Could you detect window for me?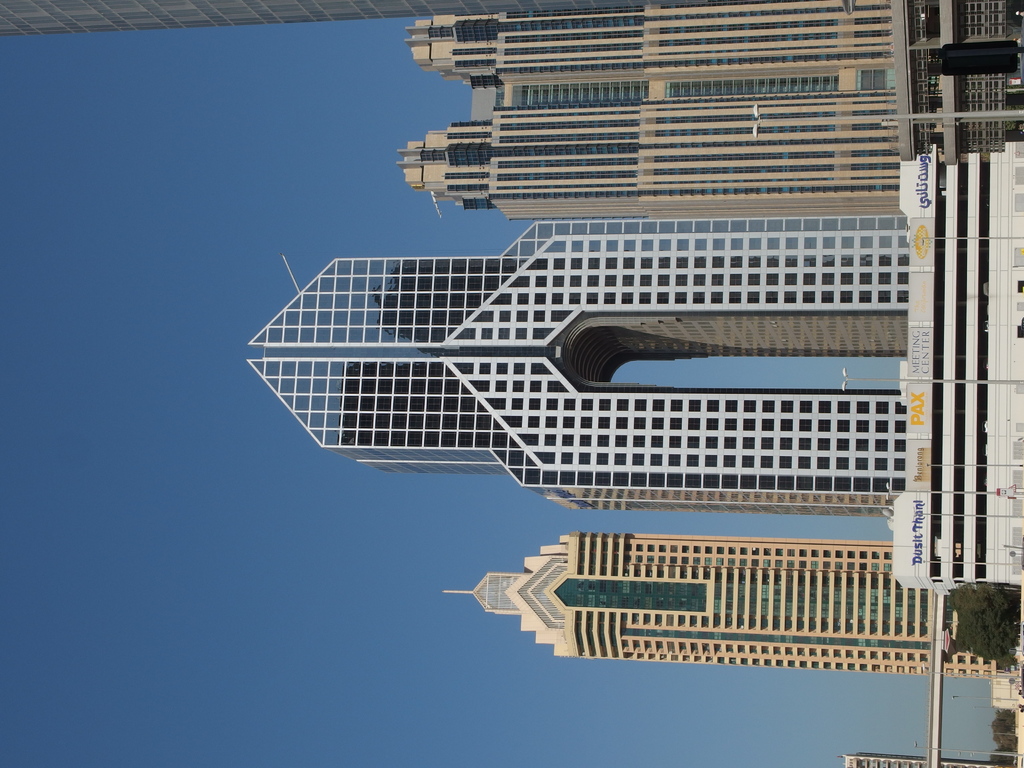
Detection result: 784:291:796:303.
